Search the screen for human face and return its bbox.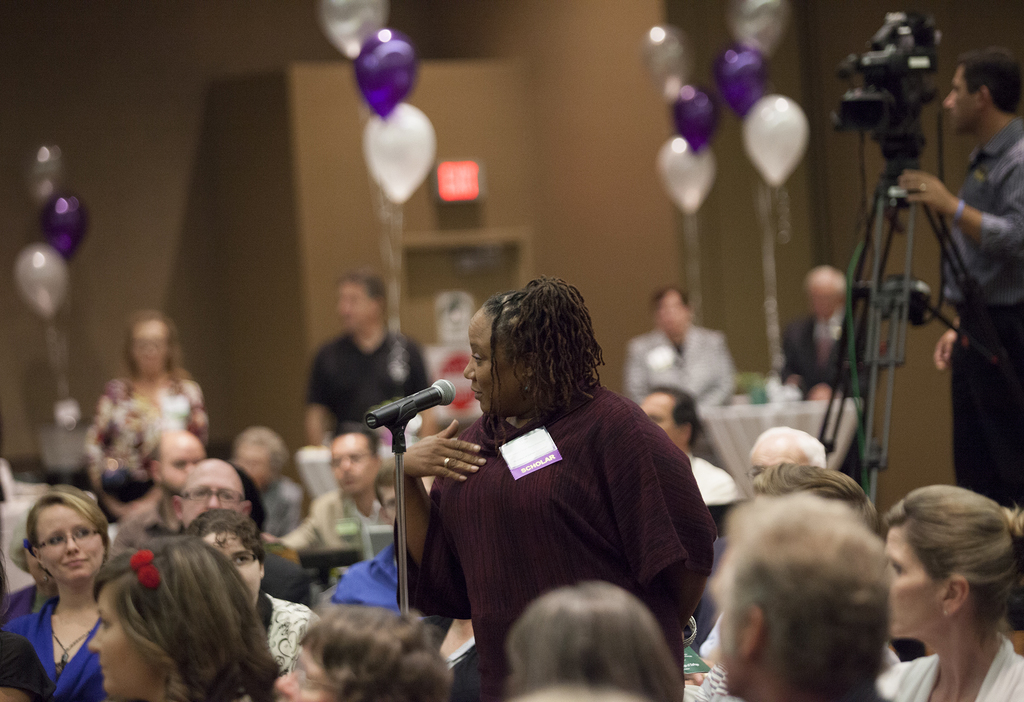
Found: <box>638,391,681,446</box>.
